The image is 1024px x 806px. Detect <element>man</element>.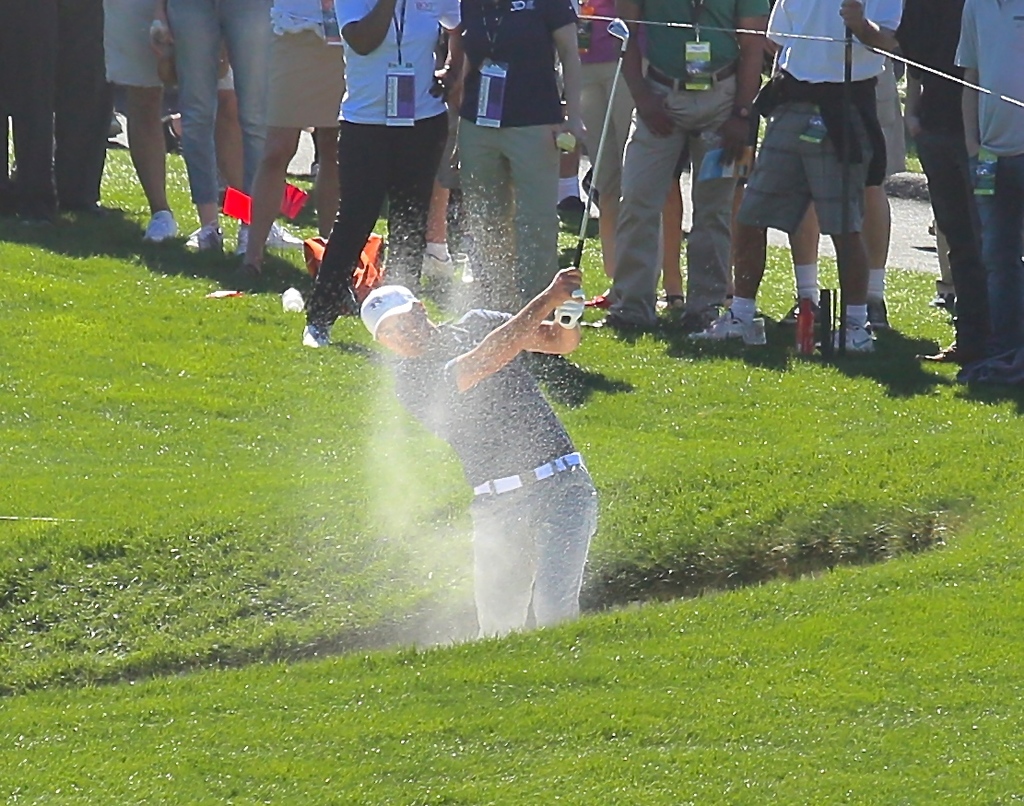
Detection: [x1=0, y1=0, x2=102, y2=228].
